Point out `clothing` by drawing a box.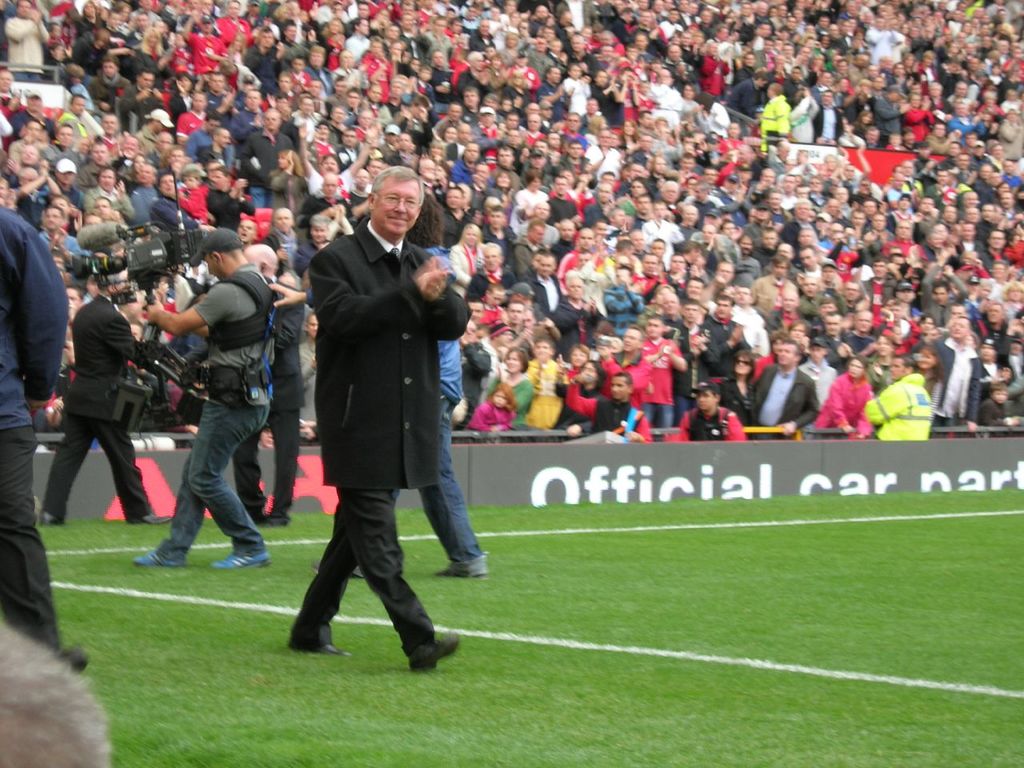
(x1=681, y1=101, x2=706, y2=119).
